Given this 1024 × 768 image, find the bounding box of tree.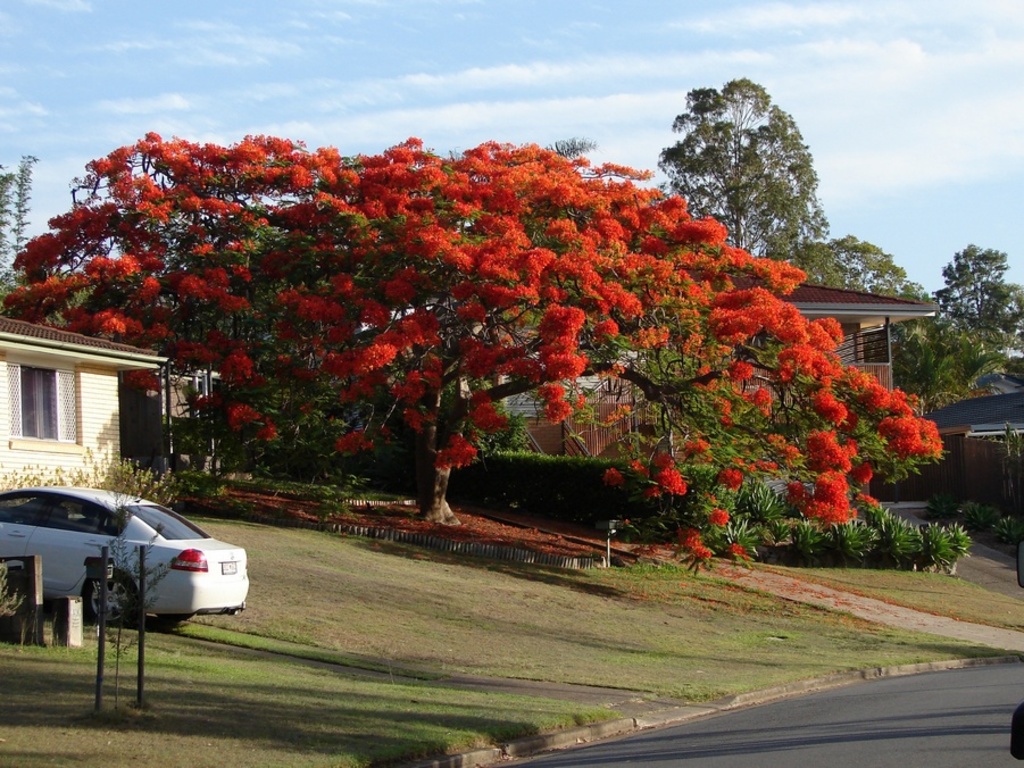
crop(0, 112, 943, 529).
